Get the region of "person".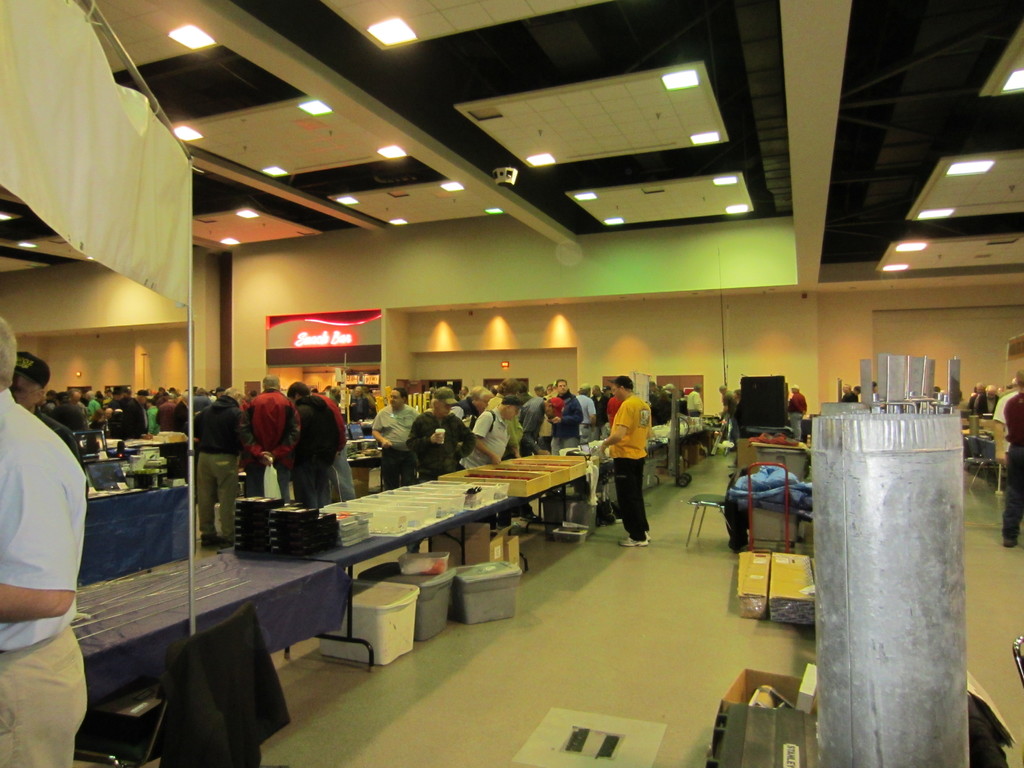
{"left": 4, "top": 356, "right": 86, "bottom": 460}.
